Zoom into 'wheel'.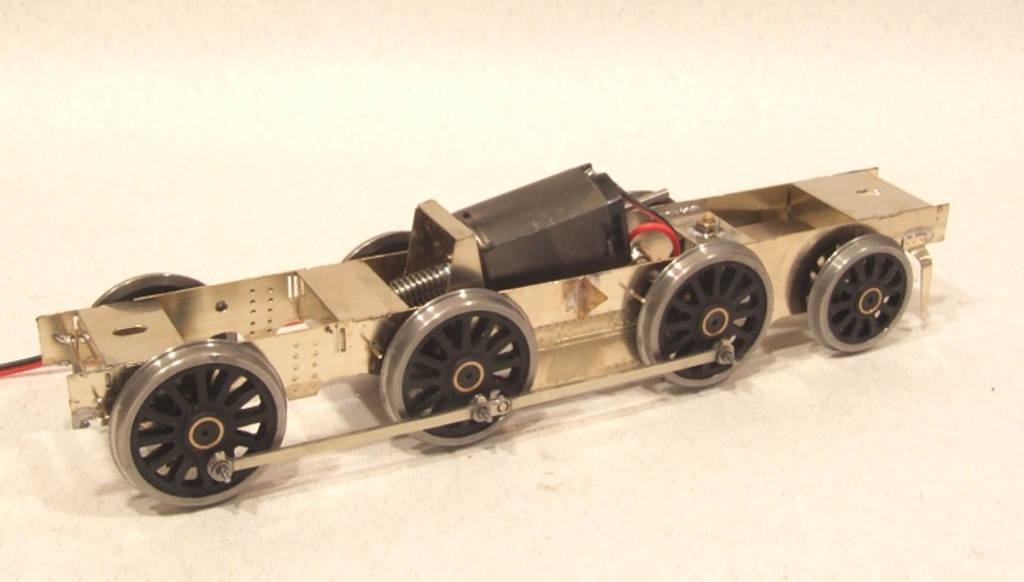
Zoom target: <region>85, 270, 205, 307</region>.
